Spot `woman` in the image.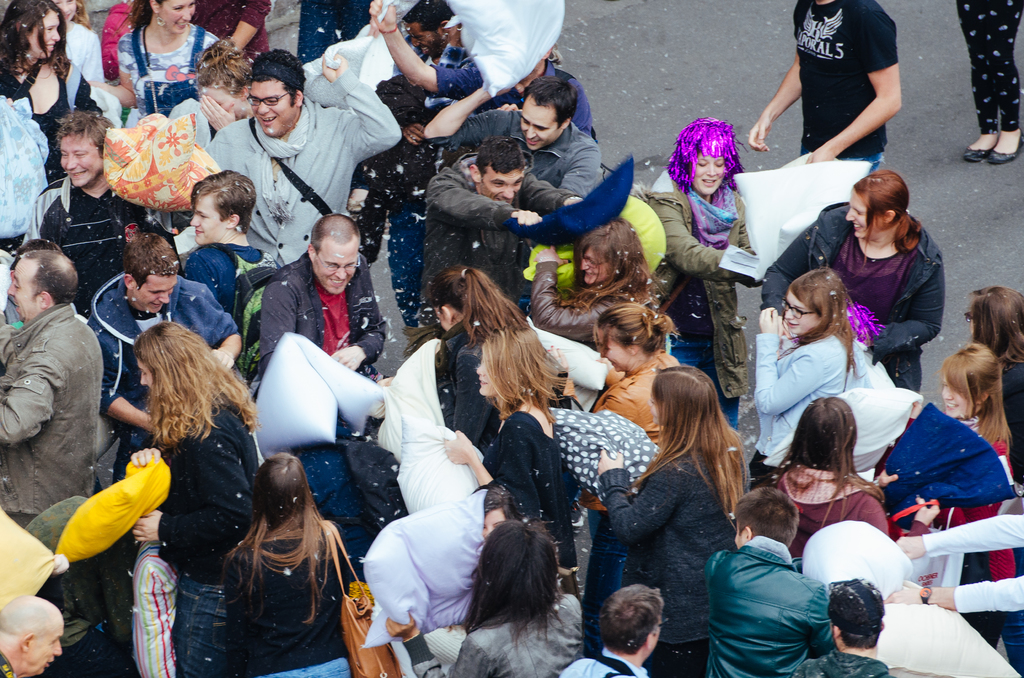
`woman` found at 762 399 941 554.
